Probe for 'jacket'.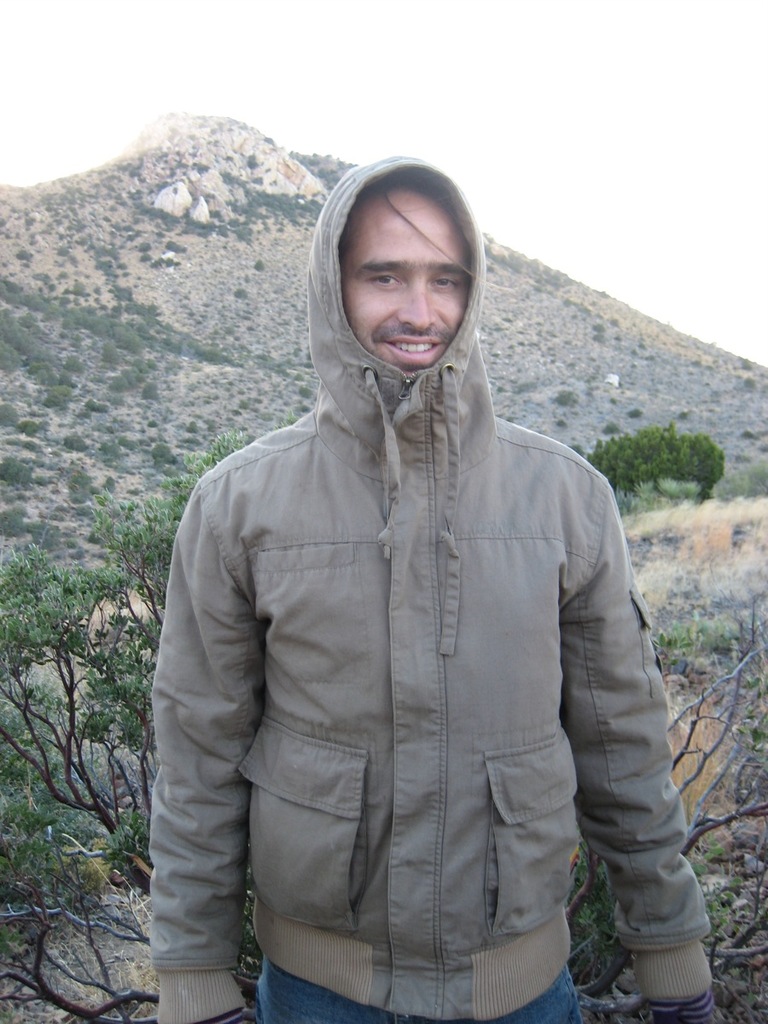
Probe result: (148, 158, 717, 1023).
